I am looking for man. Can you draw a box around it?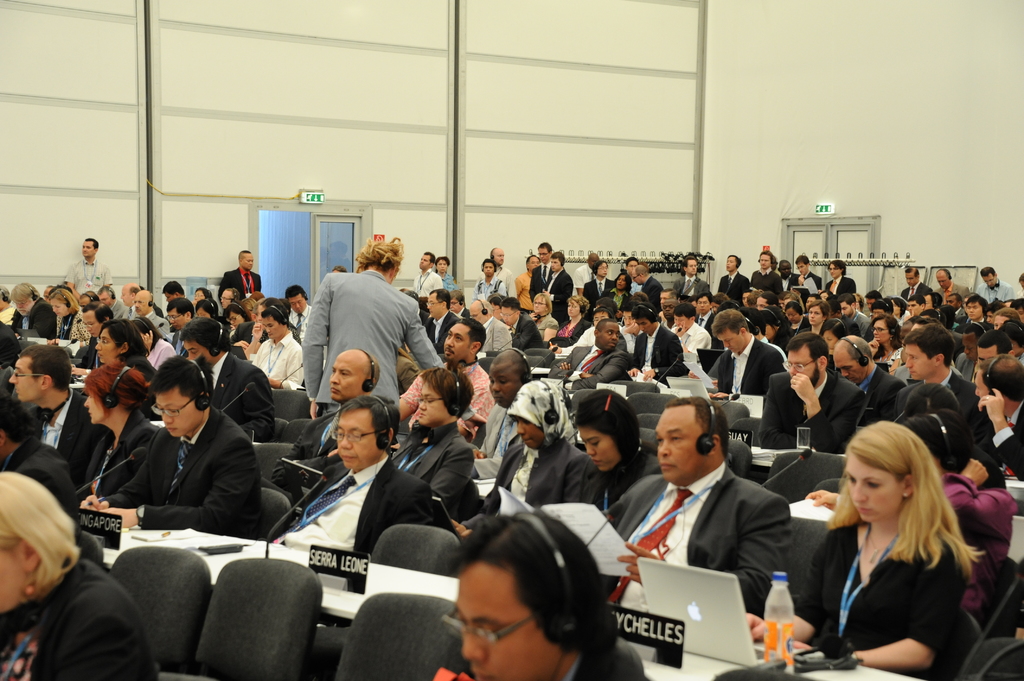
Sure, the bounding box is <bbox>135, 289, 168, 338</bbox>.
